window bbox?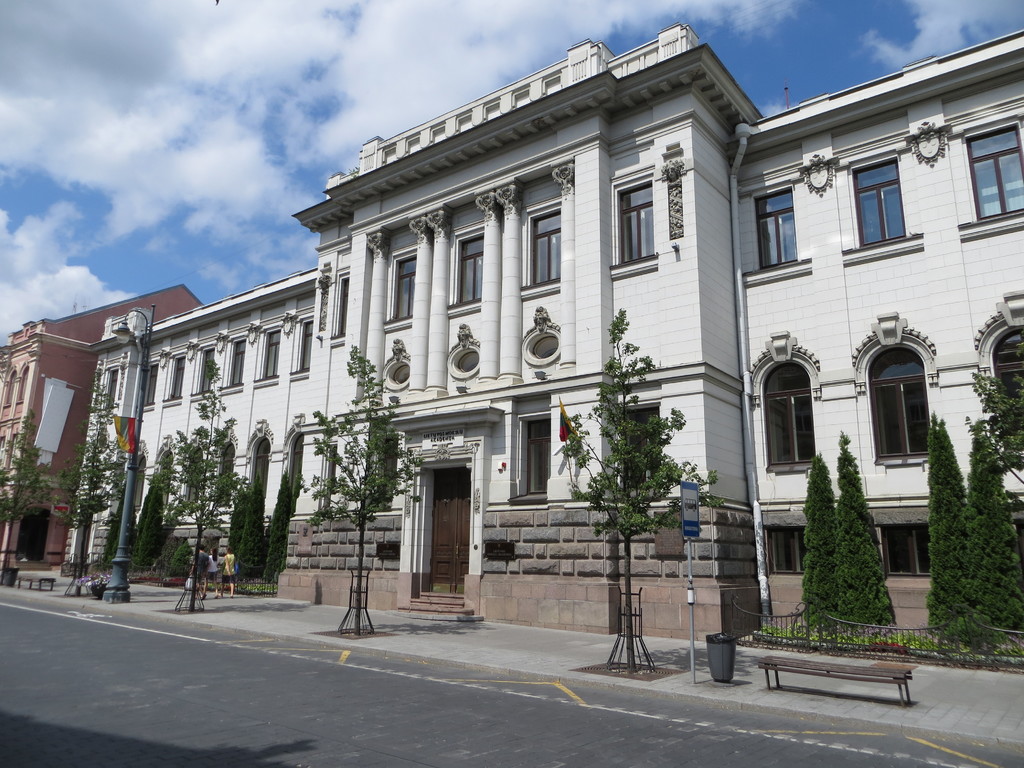
{"x1": 972, "y1": 290, "x2": 1023, "y2": 466}
